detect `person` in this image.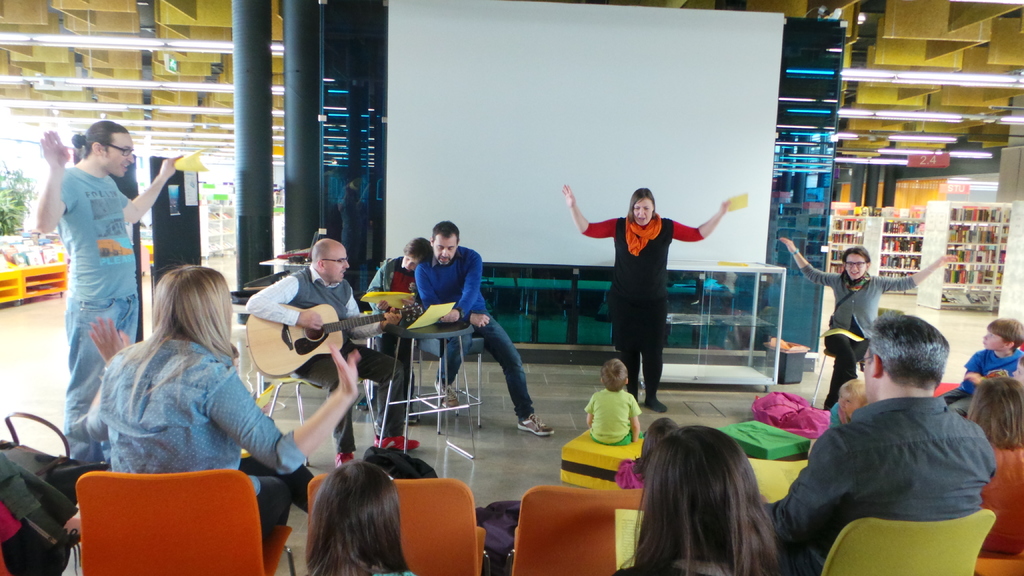
Detection: locate(415, 220, 557, 440).
